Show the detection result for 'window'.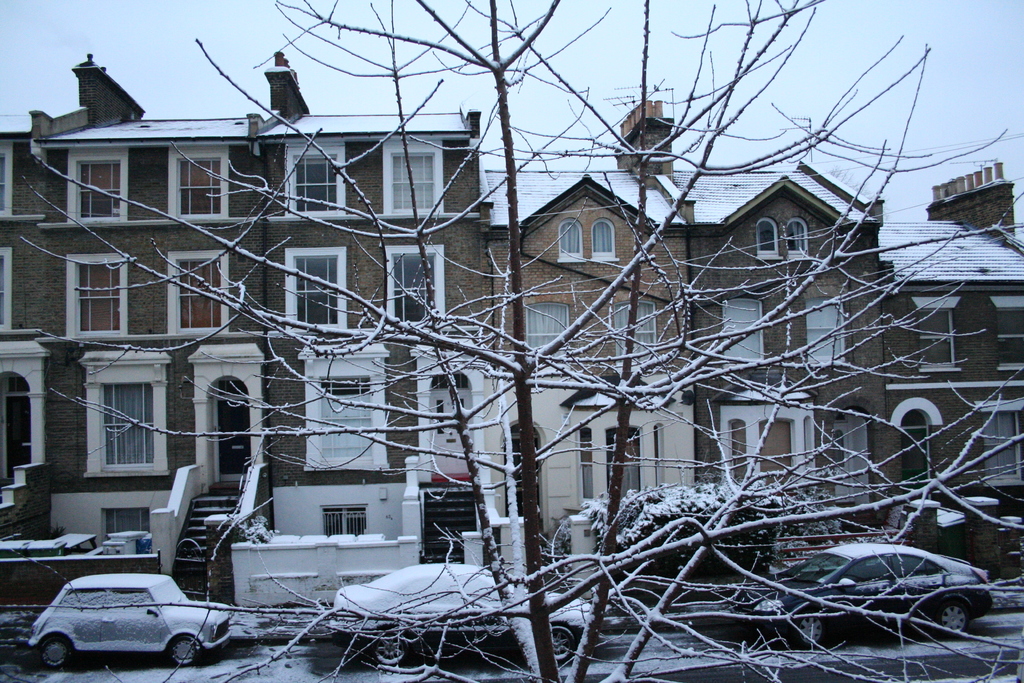
box(518, 302, 580, 364).
